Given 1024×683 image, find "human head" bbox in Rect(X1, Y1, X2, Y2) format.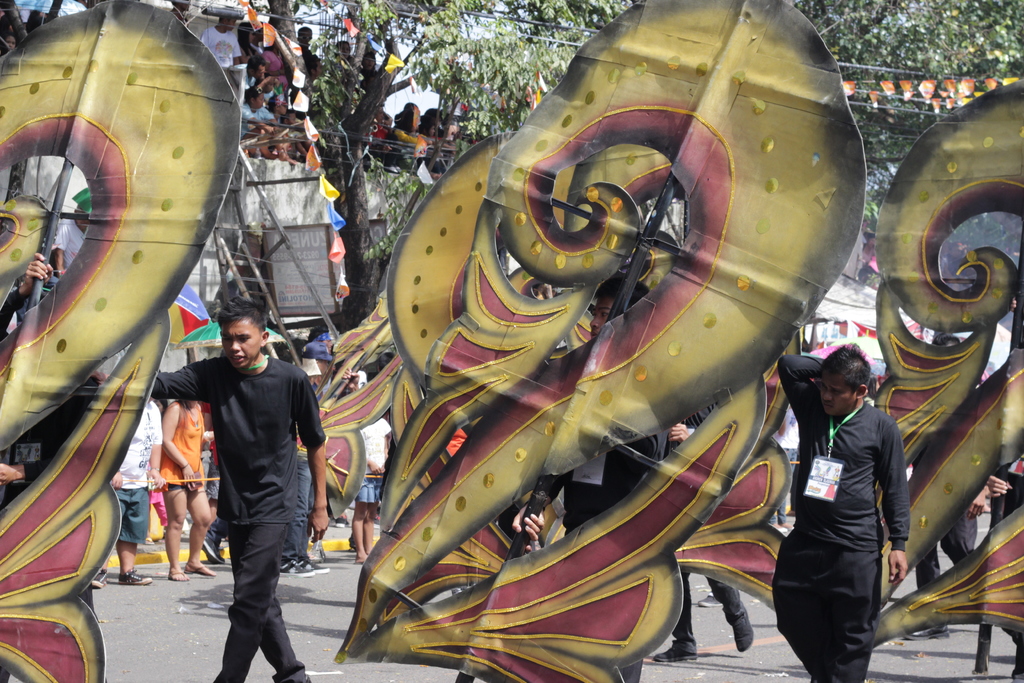
Rect(271, 100, 286, 115).
